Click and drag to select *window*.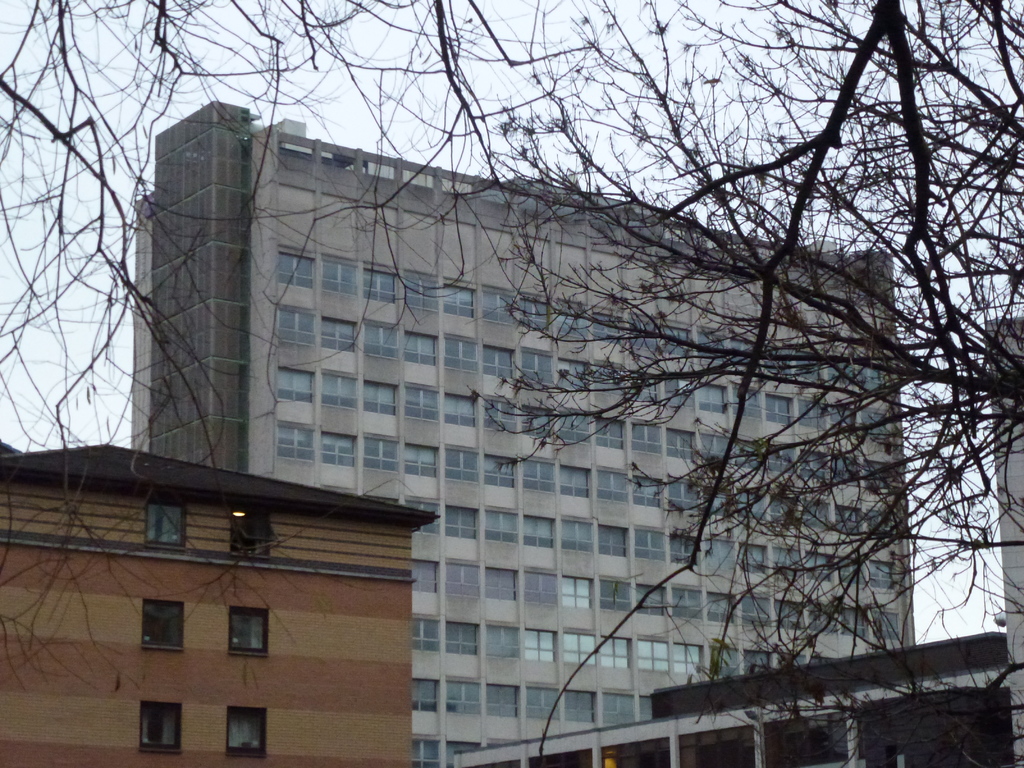
Selection: pyautogui.locateOnScreen(765, 388, 803, 426).
